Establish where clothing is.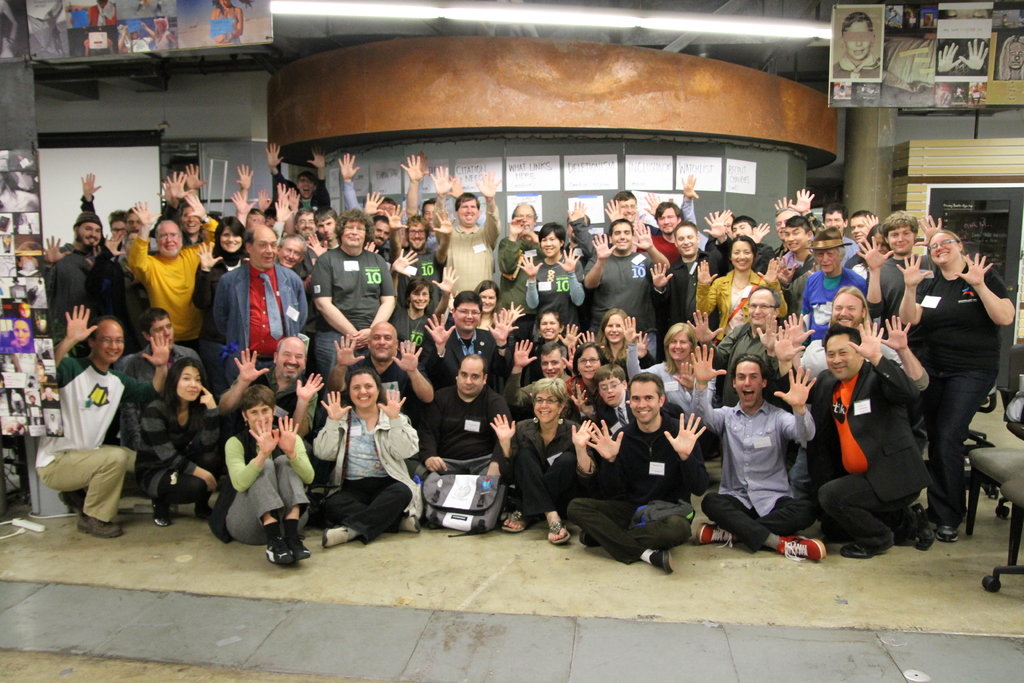
Established at box(651, 226, 677, 268).
